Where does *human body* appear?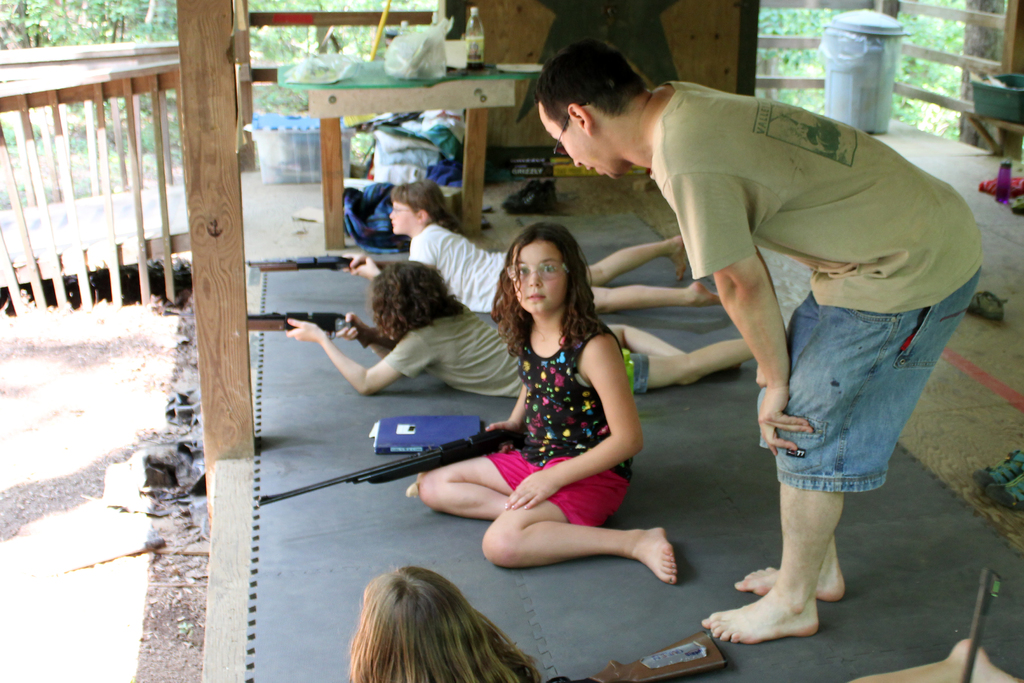
Appears at 531 44 989 643.
